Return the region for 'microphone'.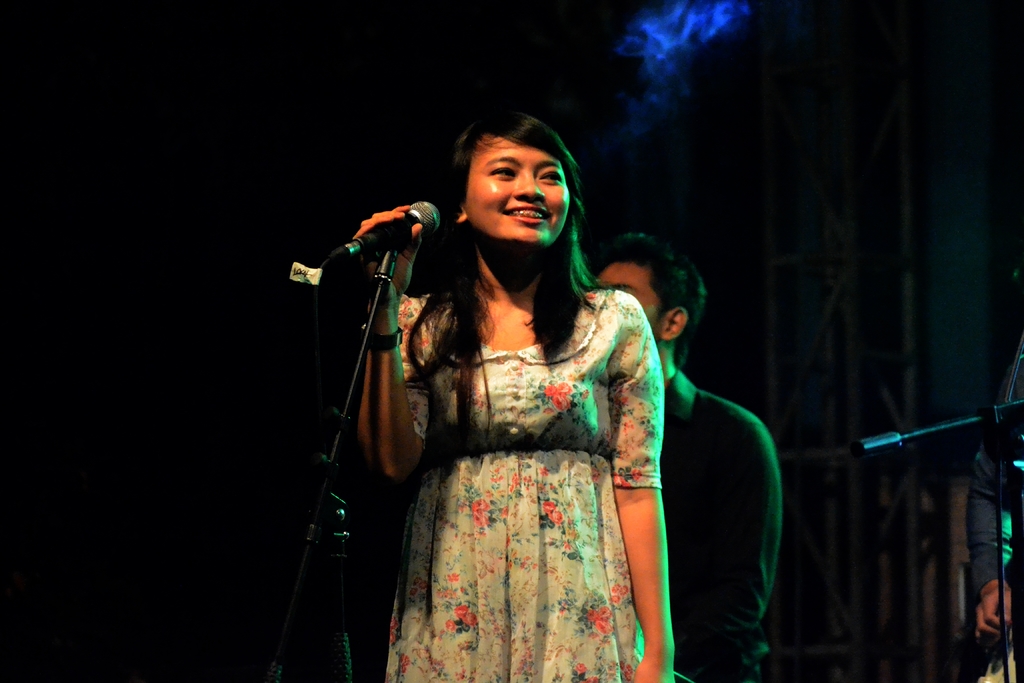
region(310, 195, 459, 314).
